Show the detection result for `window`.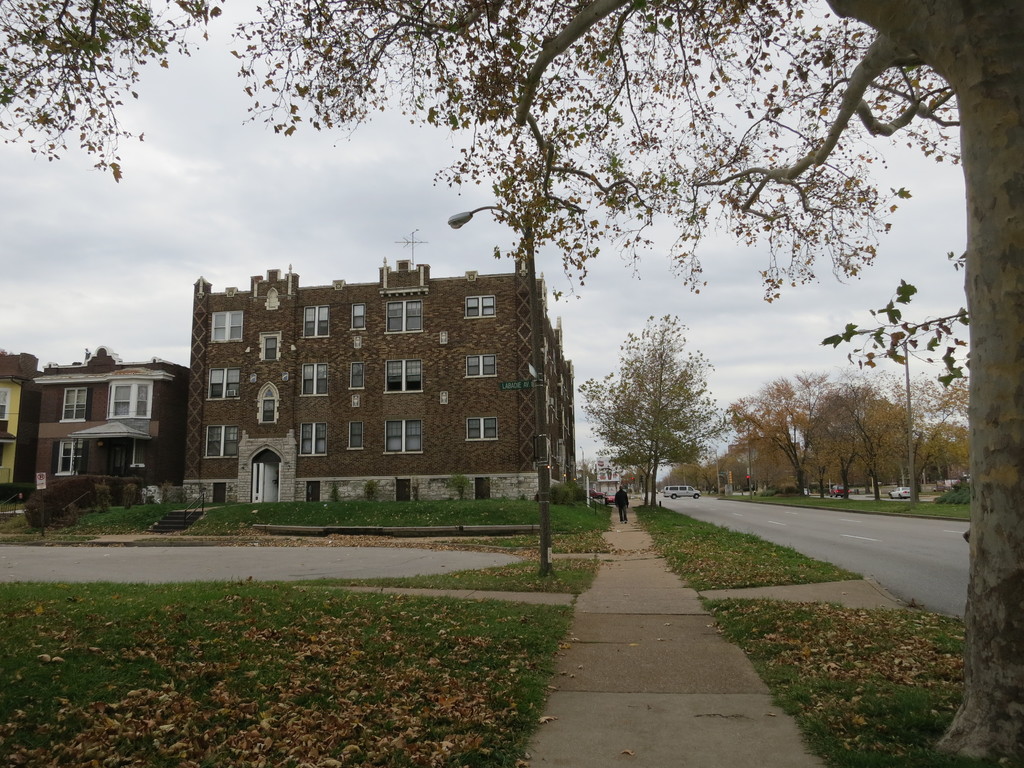
region(210, 414, 240, 460).
